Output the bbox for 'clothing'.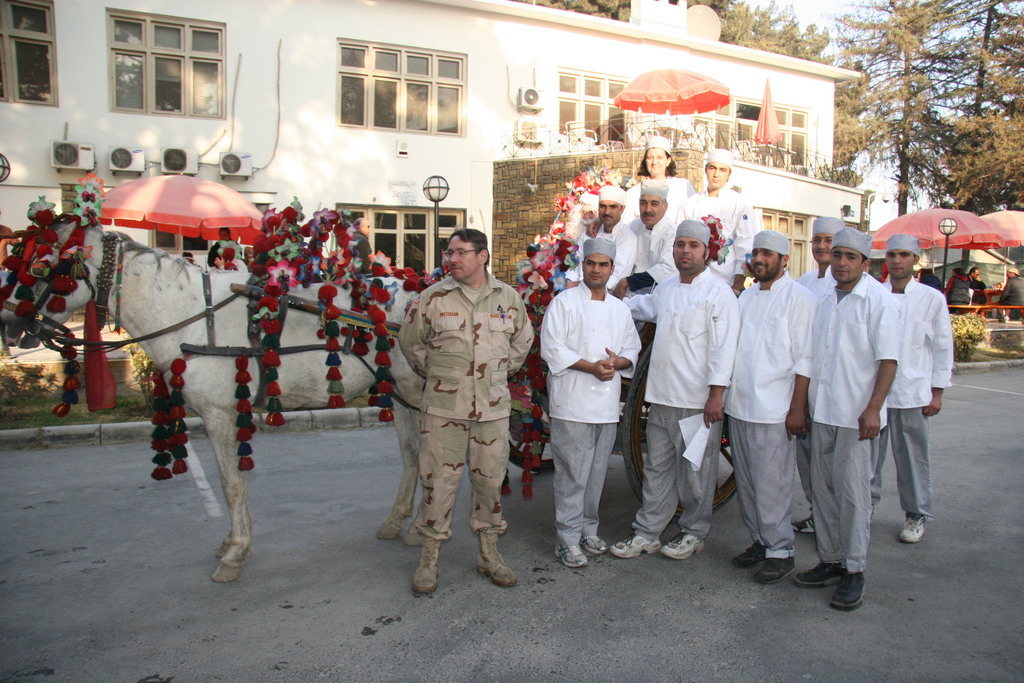
left=375, top=233, right=535, bottom=587.
